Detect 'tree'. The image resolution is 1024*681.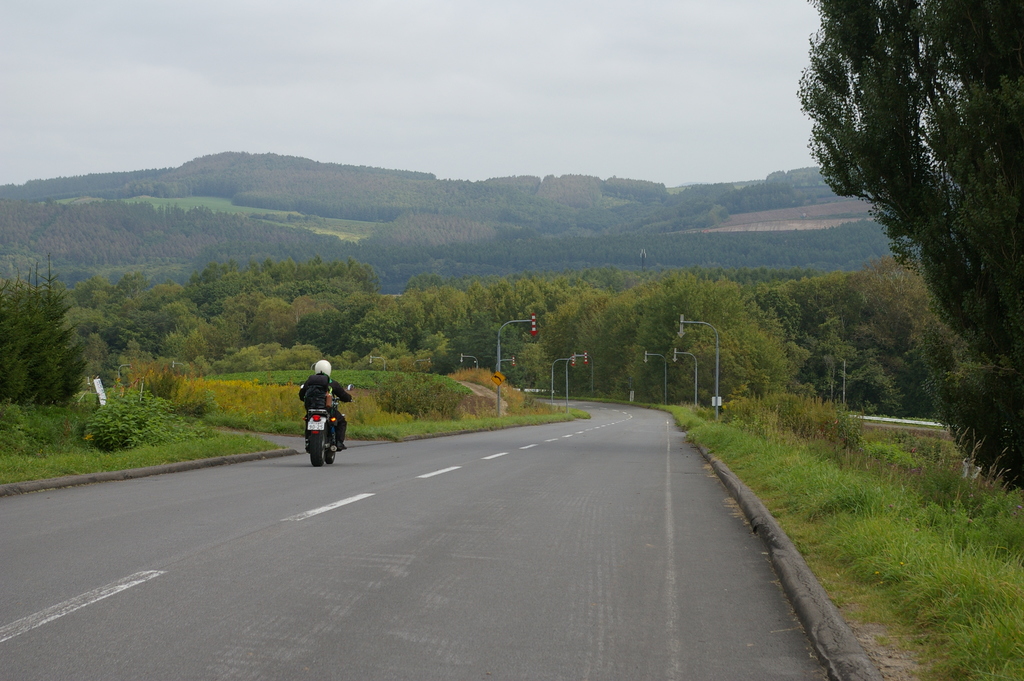
region(790, 4, 1023, 494).
